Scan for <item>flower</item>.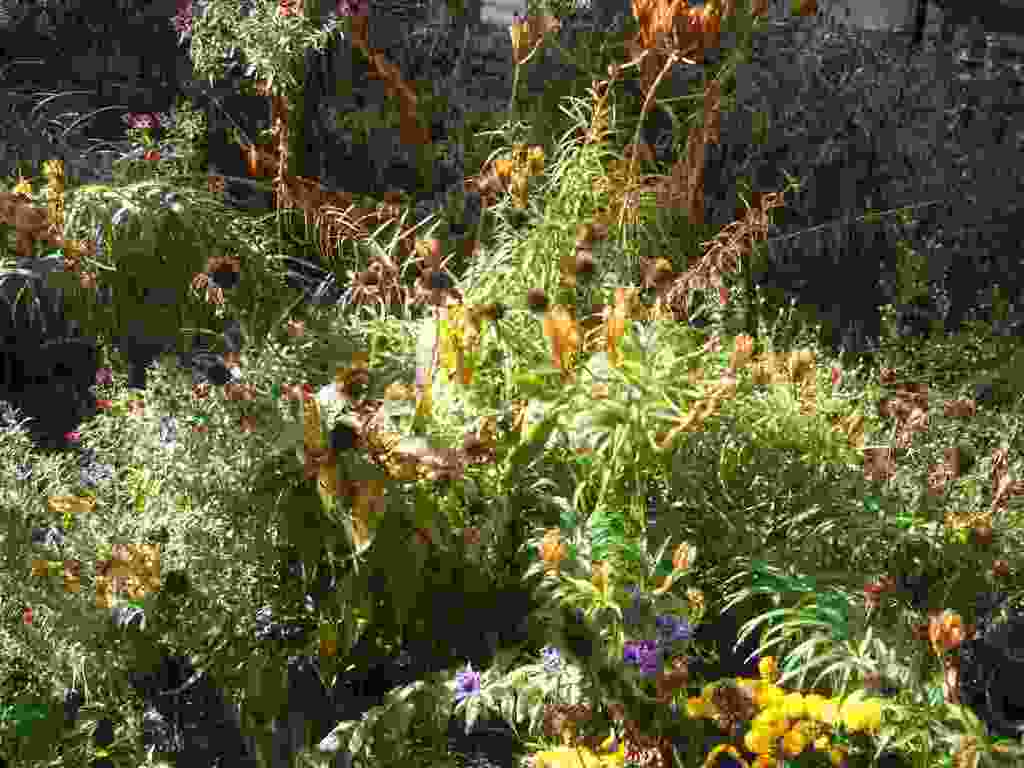
Scan result: select_region(696, 276, 708, 285).
